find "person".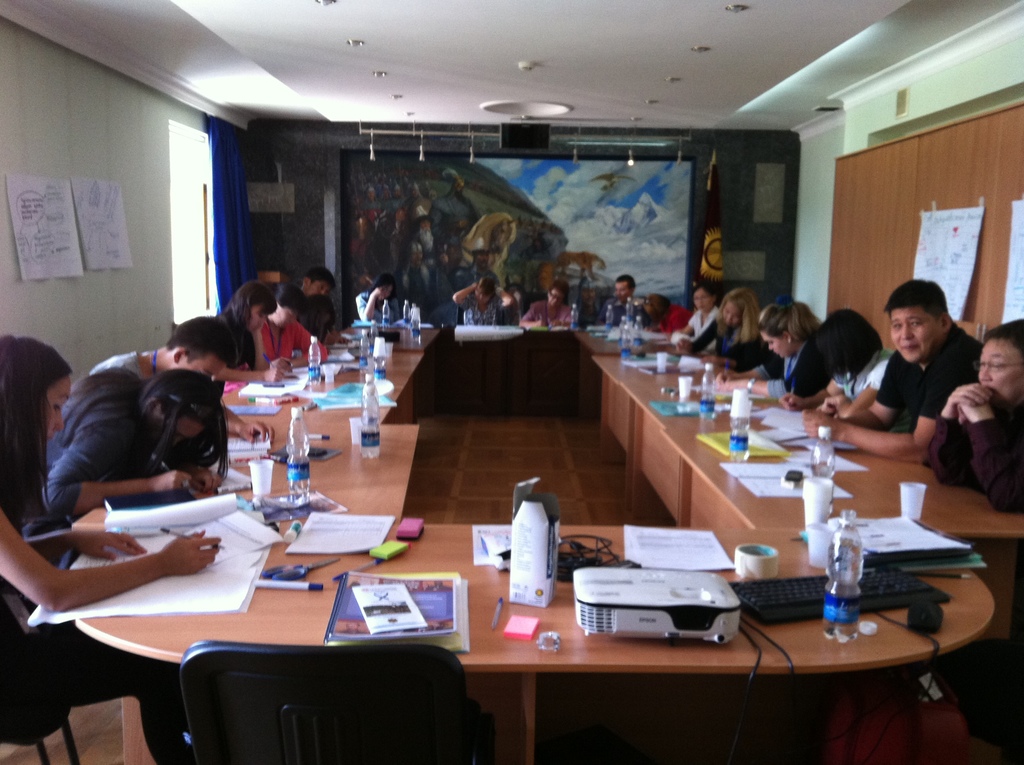
box(674, 286, 720, 354).
